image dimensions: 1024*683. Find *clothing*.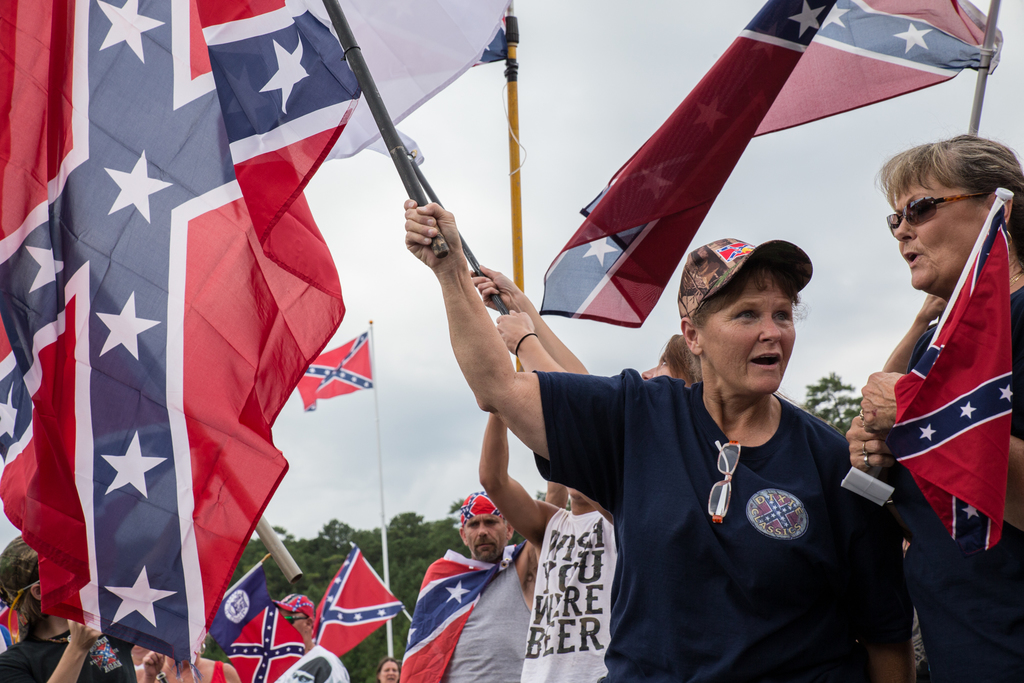
bbox=[565, 348, 910, 671].
